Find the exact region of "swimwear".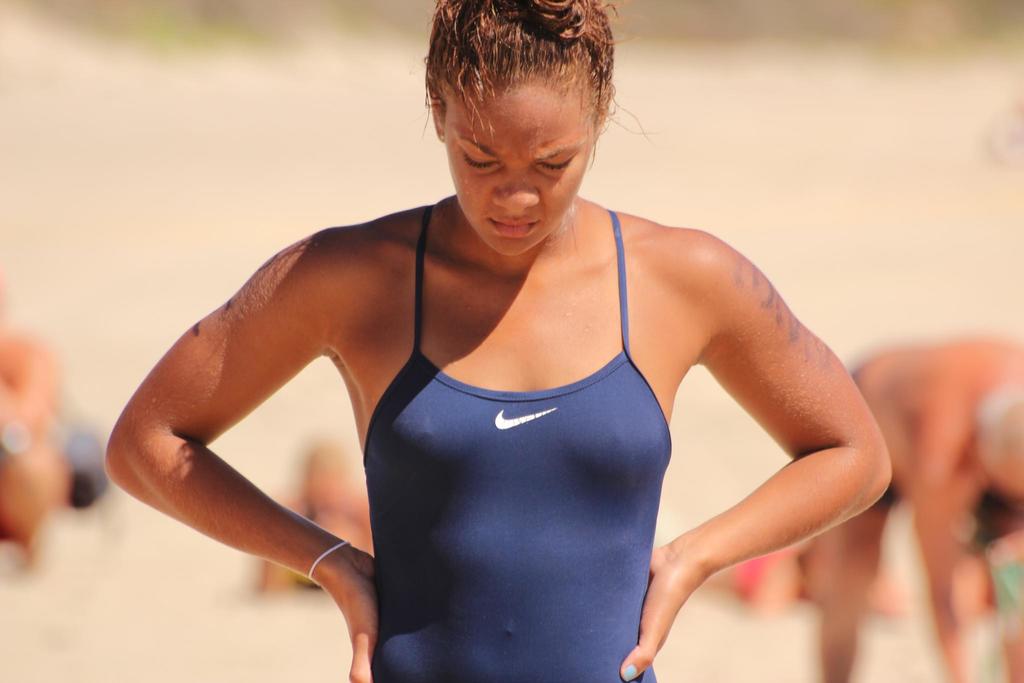
Exact region: select_region(340, 199, 675, 682).
